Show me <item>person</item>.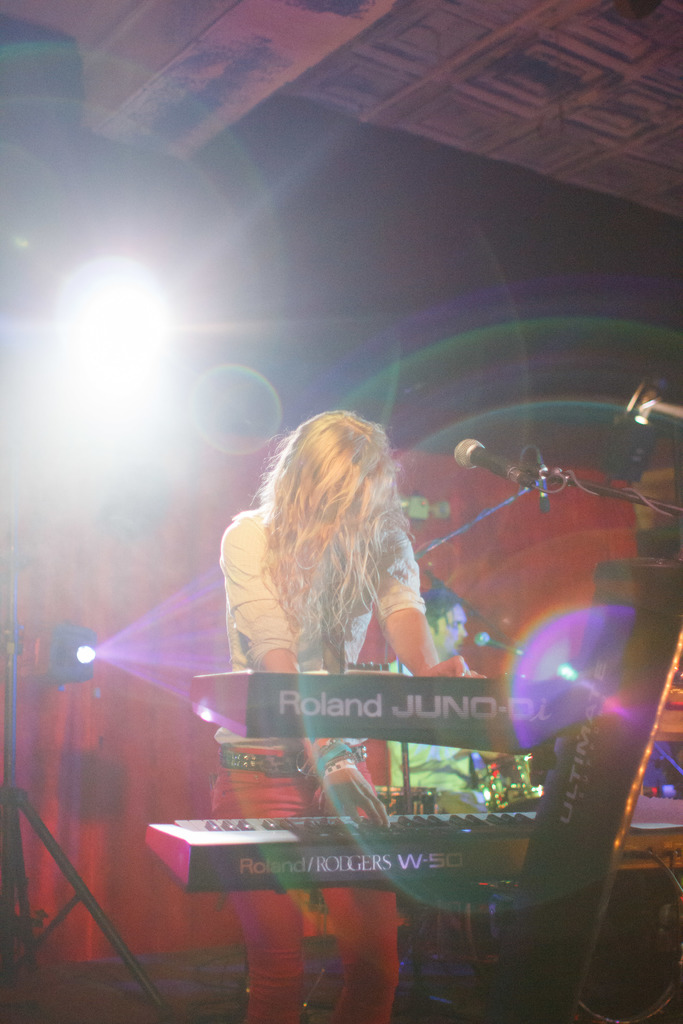
<item>person</item> is here: [x1=203, y1=392, x2=469, y2=795].
